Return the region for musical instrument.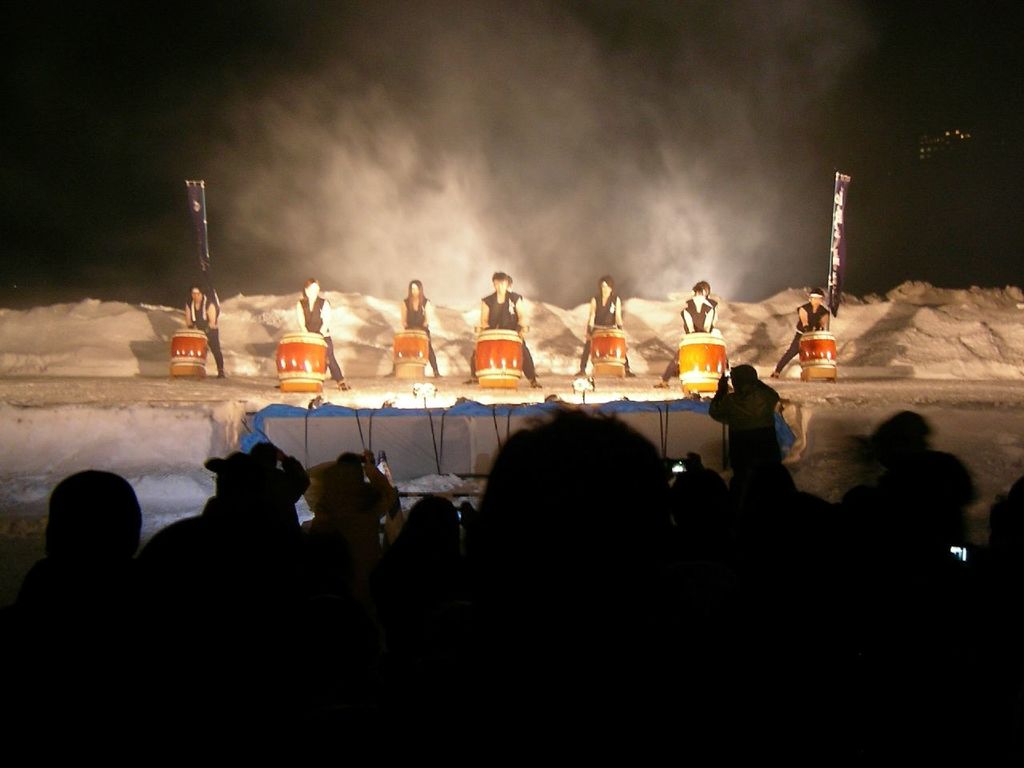
[277, 332, 327, 390].
